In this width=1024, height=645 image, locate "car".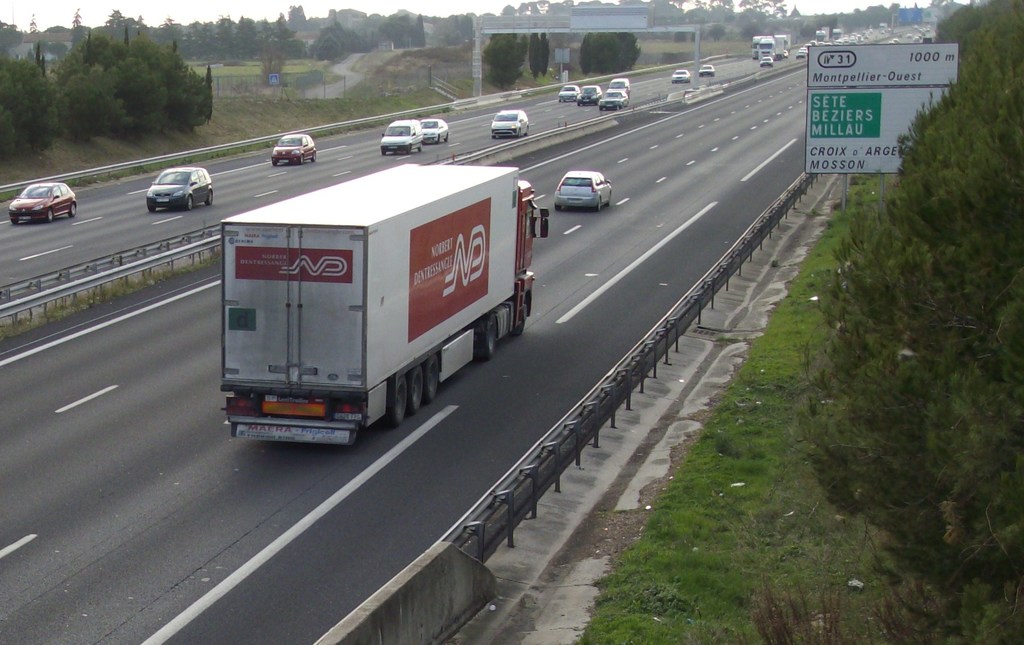
Bounding box: l=424, t=120, r=448, b=147.
